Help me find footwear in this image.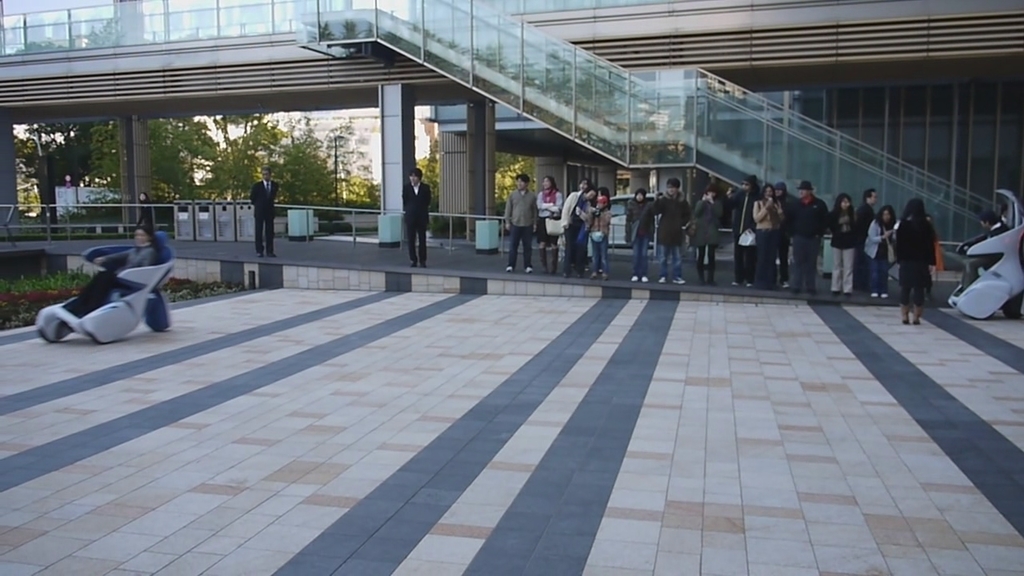
Found it: region(504, 266, 510, 272).
